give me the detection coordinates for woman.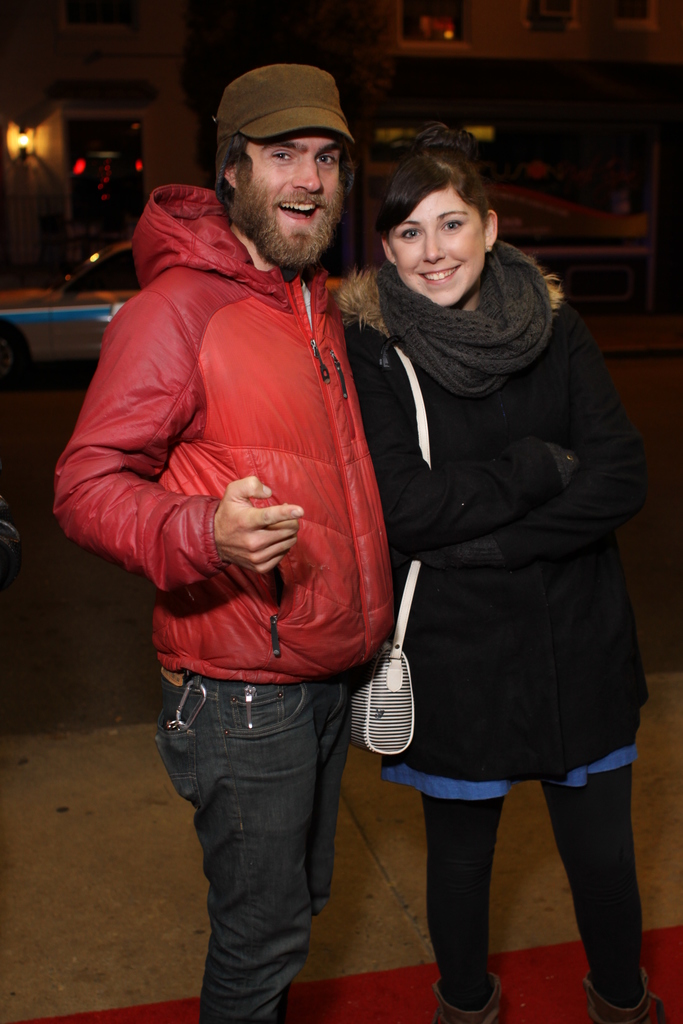
<bbox>329, 139, 669, 1023</bbox>.
